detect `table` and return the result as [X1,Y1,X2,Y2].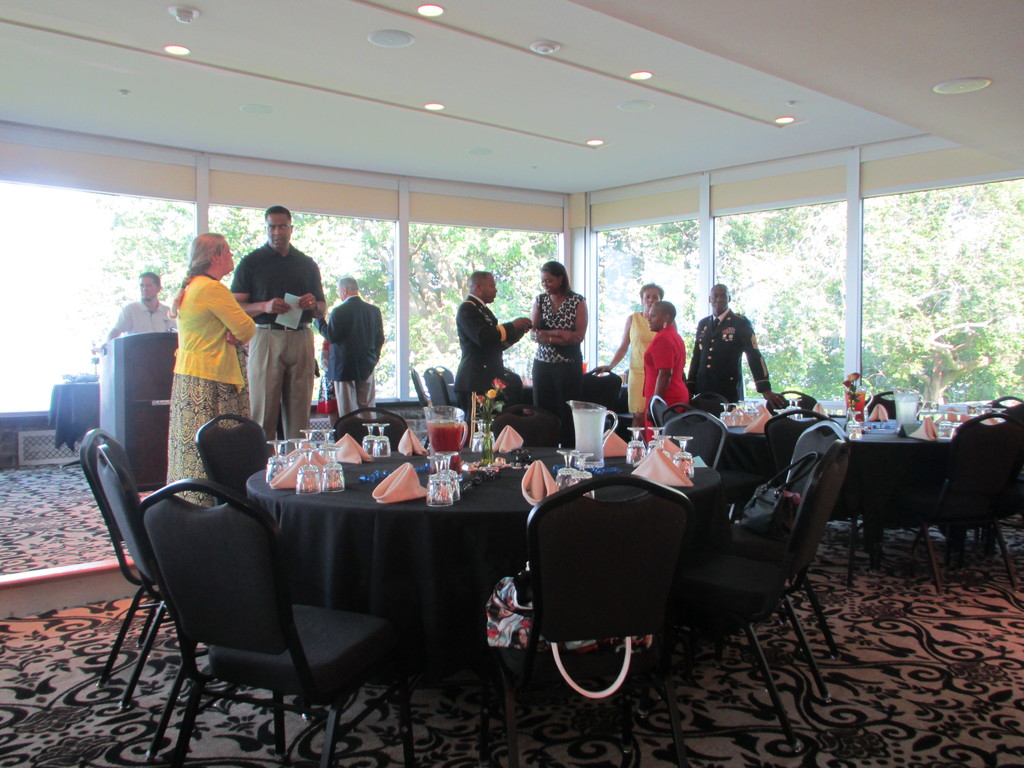
[246,436,722,681].
